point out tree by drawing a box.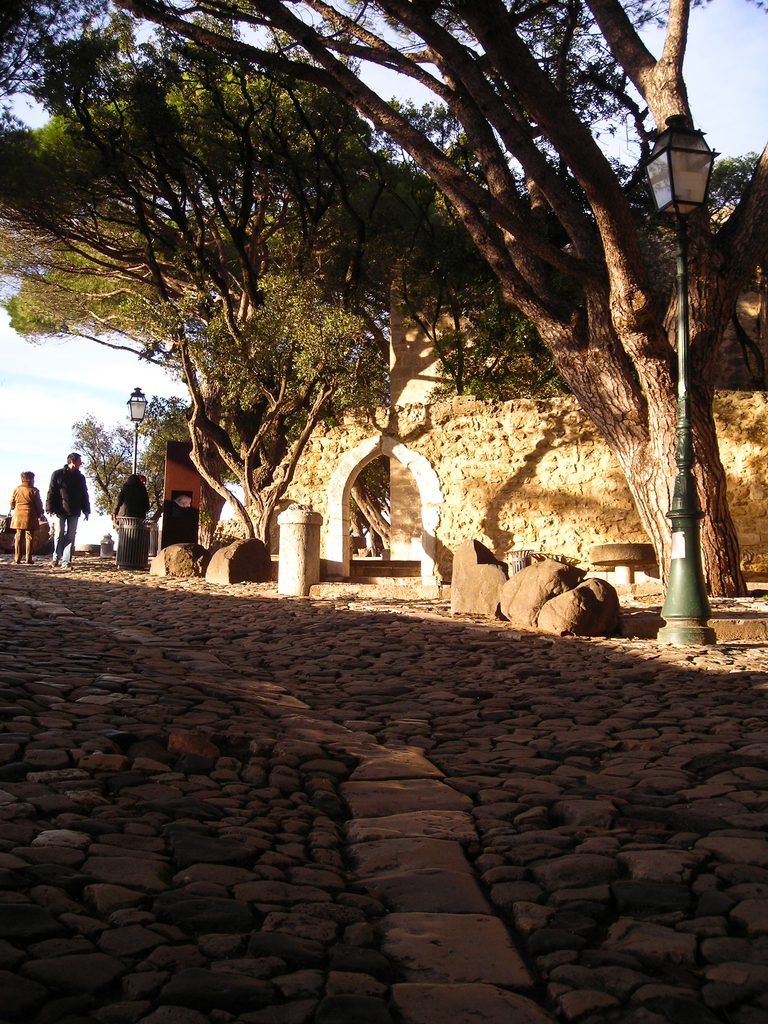
l=60, t=381, r=200, b=568.
